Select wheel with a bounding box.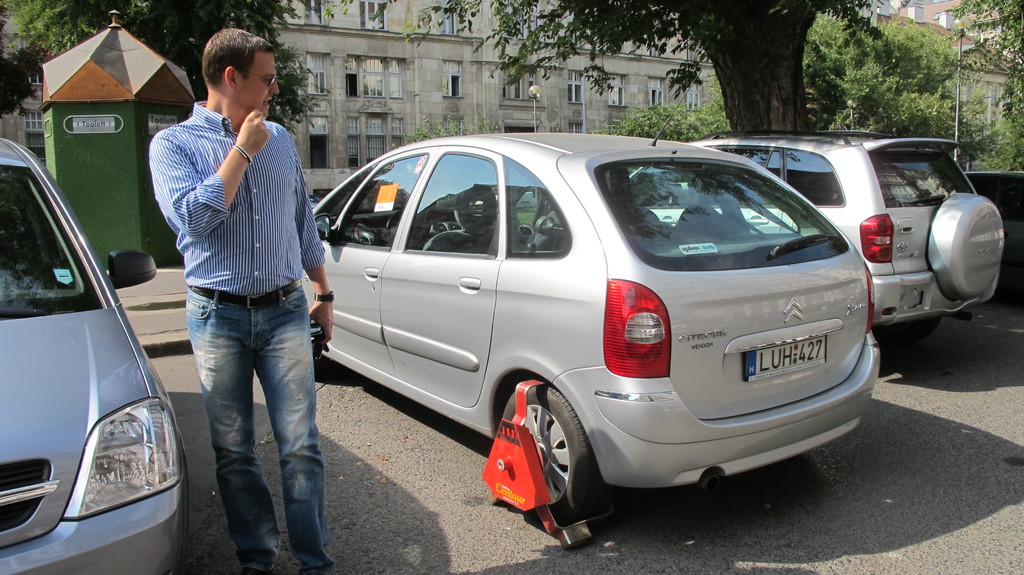
<bbox>384, 207, 404, 247</bbox>.
